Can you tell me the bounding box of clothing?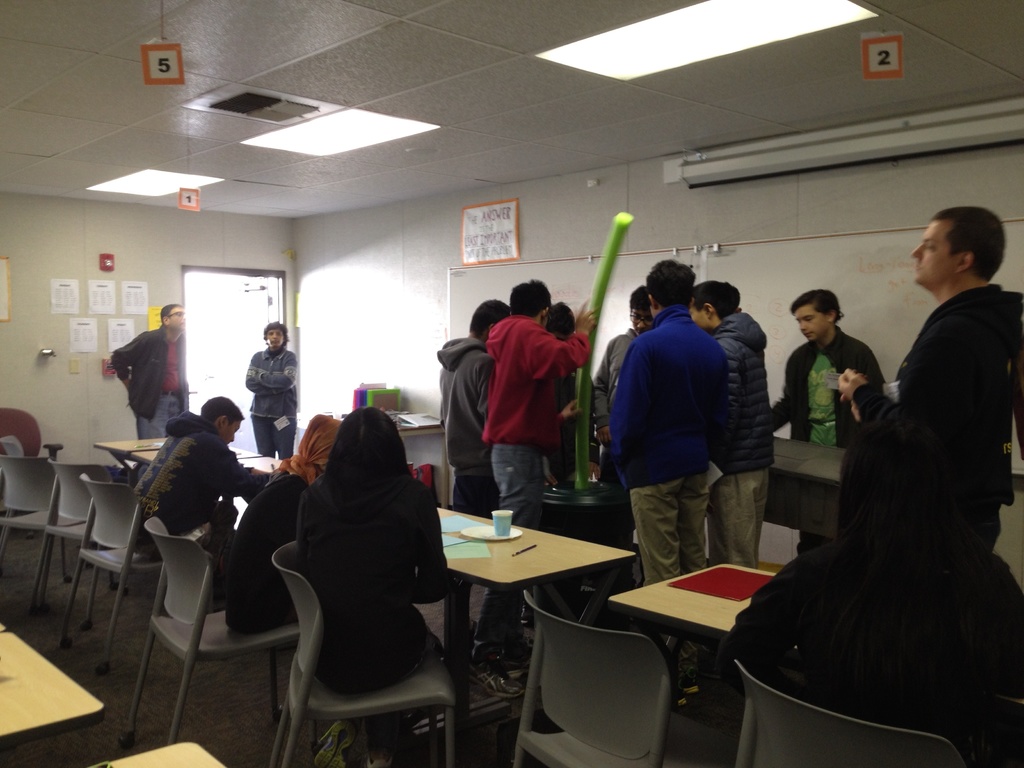
left=225, top=456, right=292, bottom=627.
